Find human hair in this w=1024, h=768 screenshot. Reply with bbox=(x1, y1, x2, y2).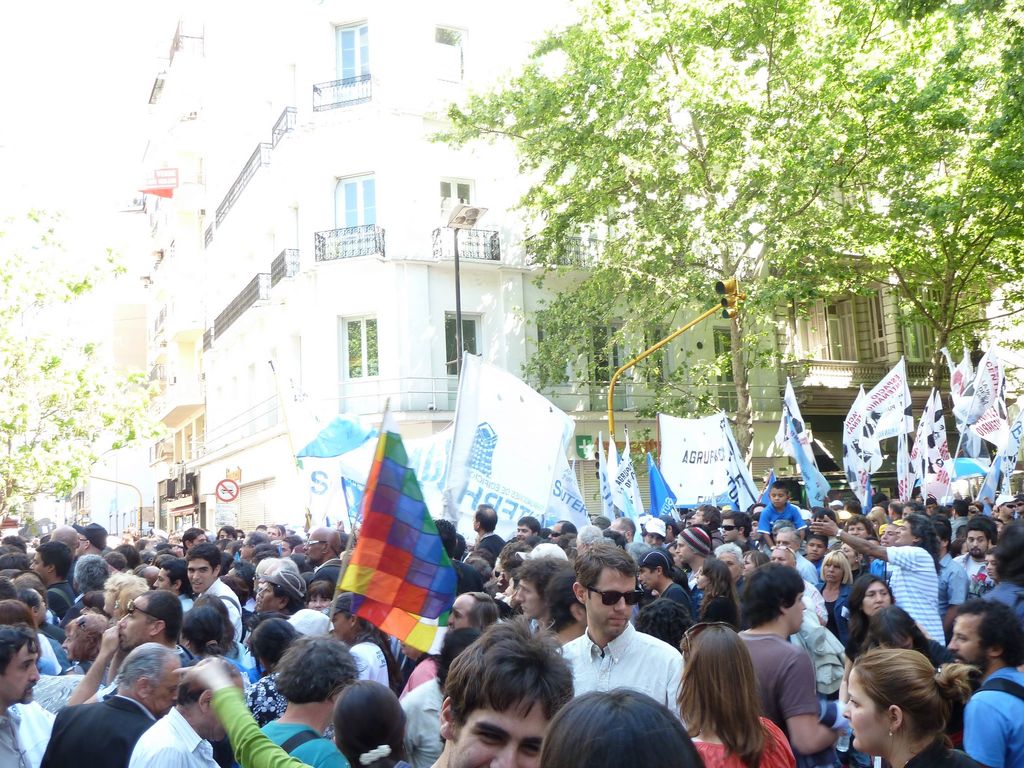
bbox=(682, 636, 776, 754).
